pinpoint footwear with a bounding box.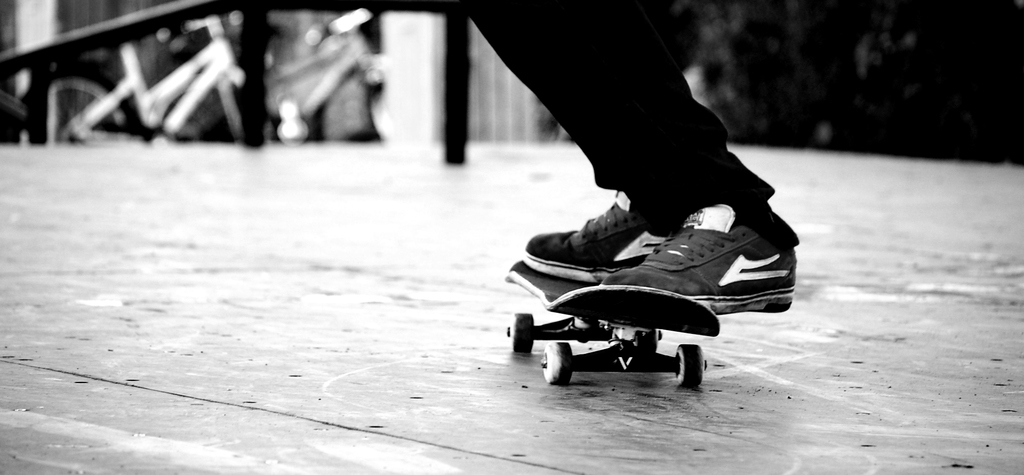
[left=521, top=189, right=675, bottom=282].
